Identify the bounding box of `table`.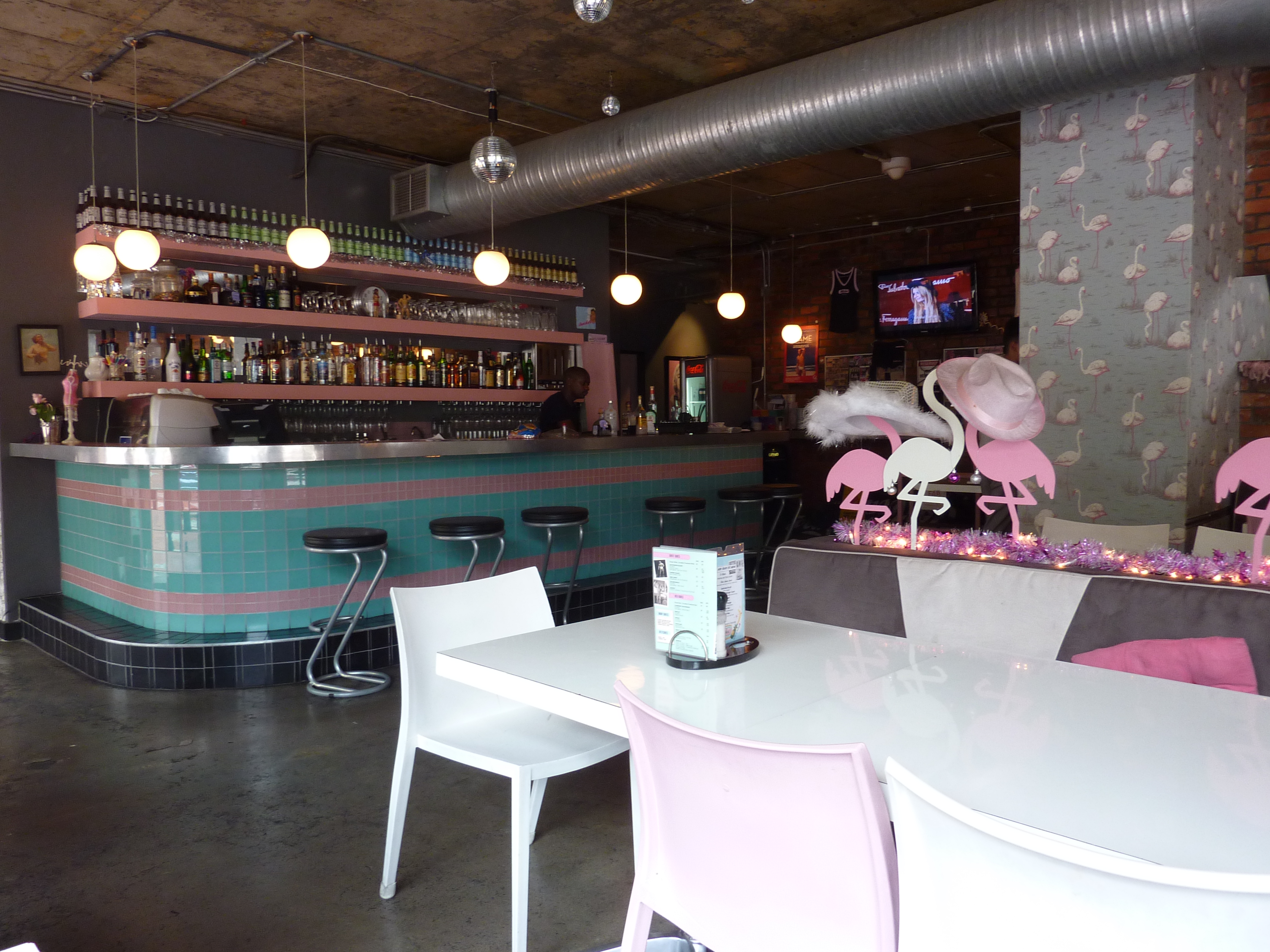
bbox=(151, 208, 442, 331).
